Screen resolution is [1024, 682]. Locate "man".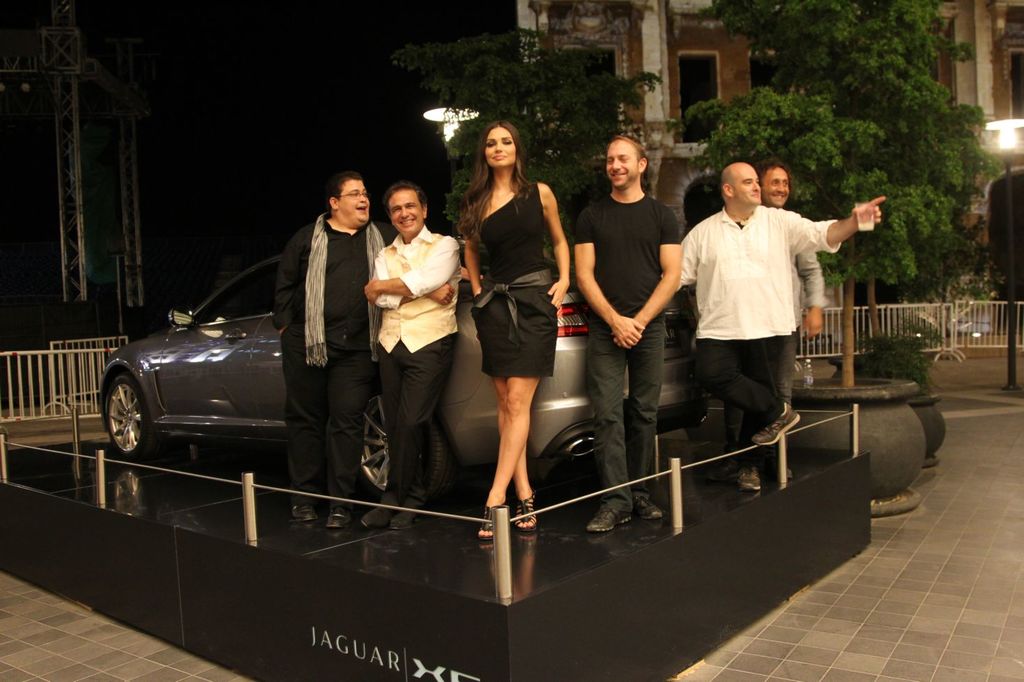
{"x1": 758, "y1": 161, "x2": 828, "y2": 479}.
